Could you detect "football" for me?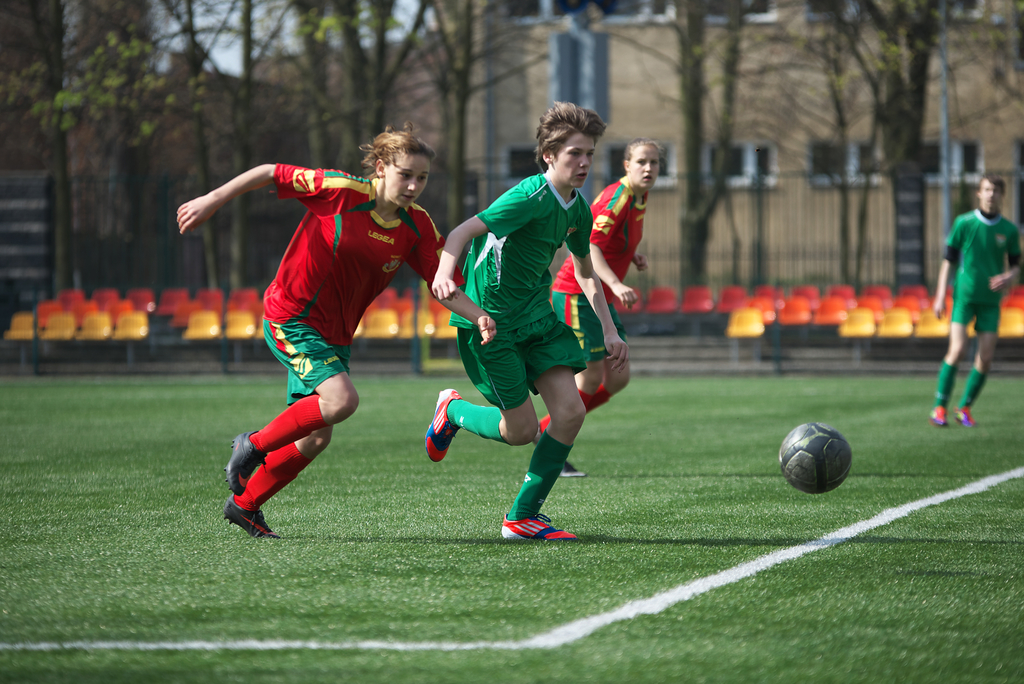
Detection result: l=773, t=420, r=854, b=493.
